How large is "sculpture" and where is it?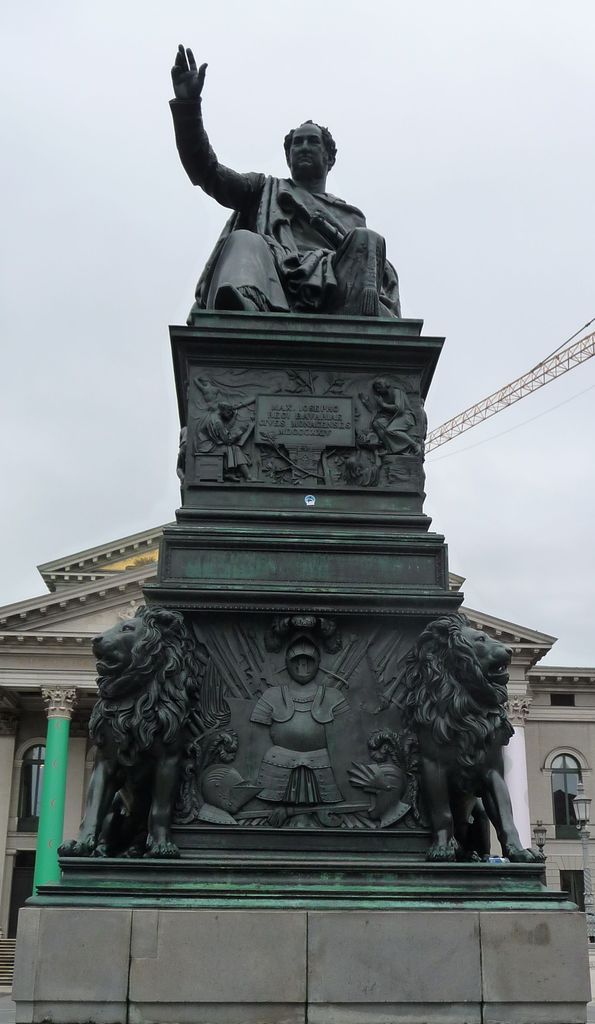
Bounding box: locate(370, 612, 549, 875).
